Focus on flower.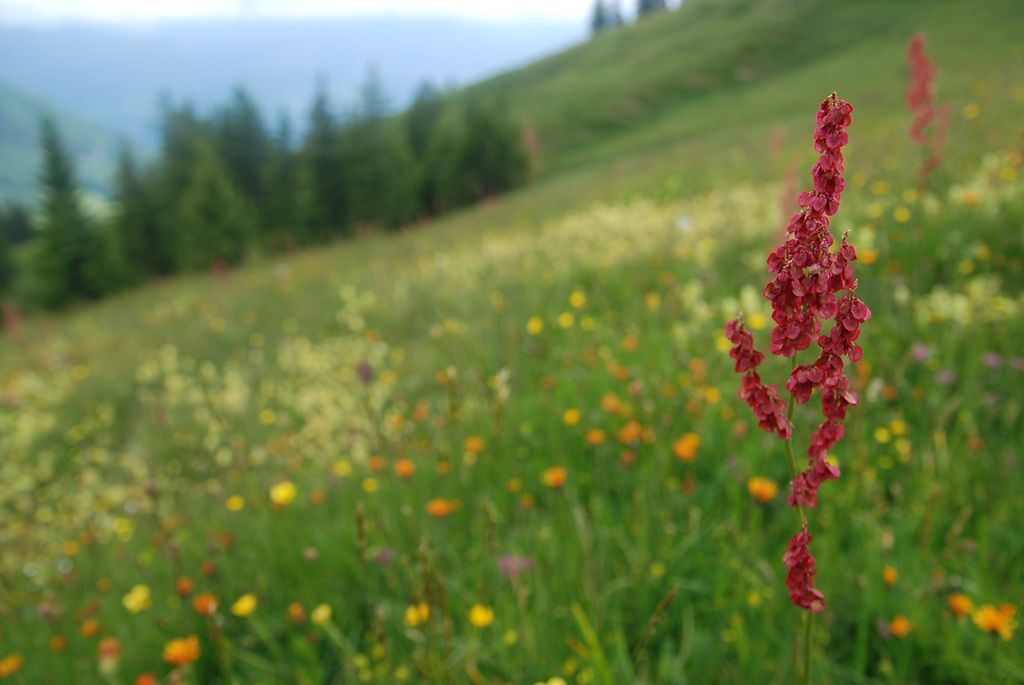
Focused at 948 594 1023 647.
